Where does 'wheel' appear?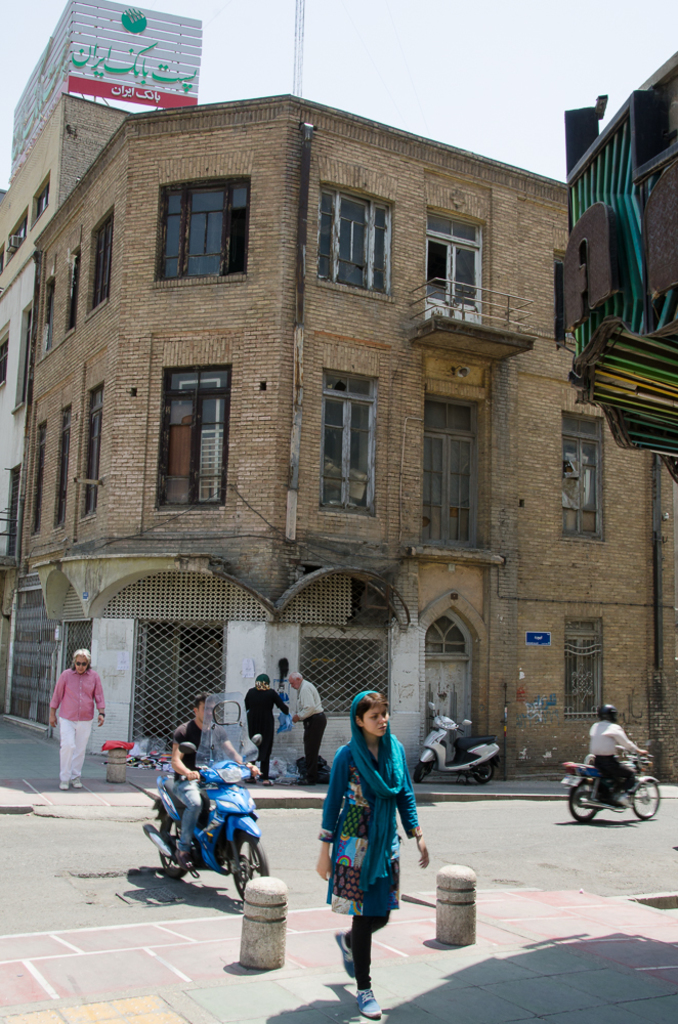
Appears at bbox=(412, 746, 436, 785).
